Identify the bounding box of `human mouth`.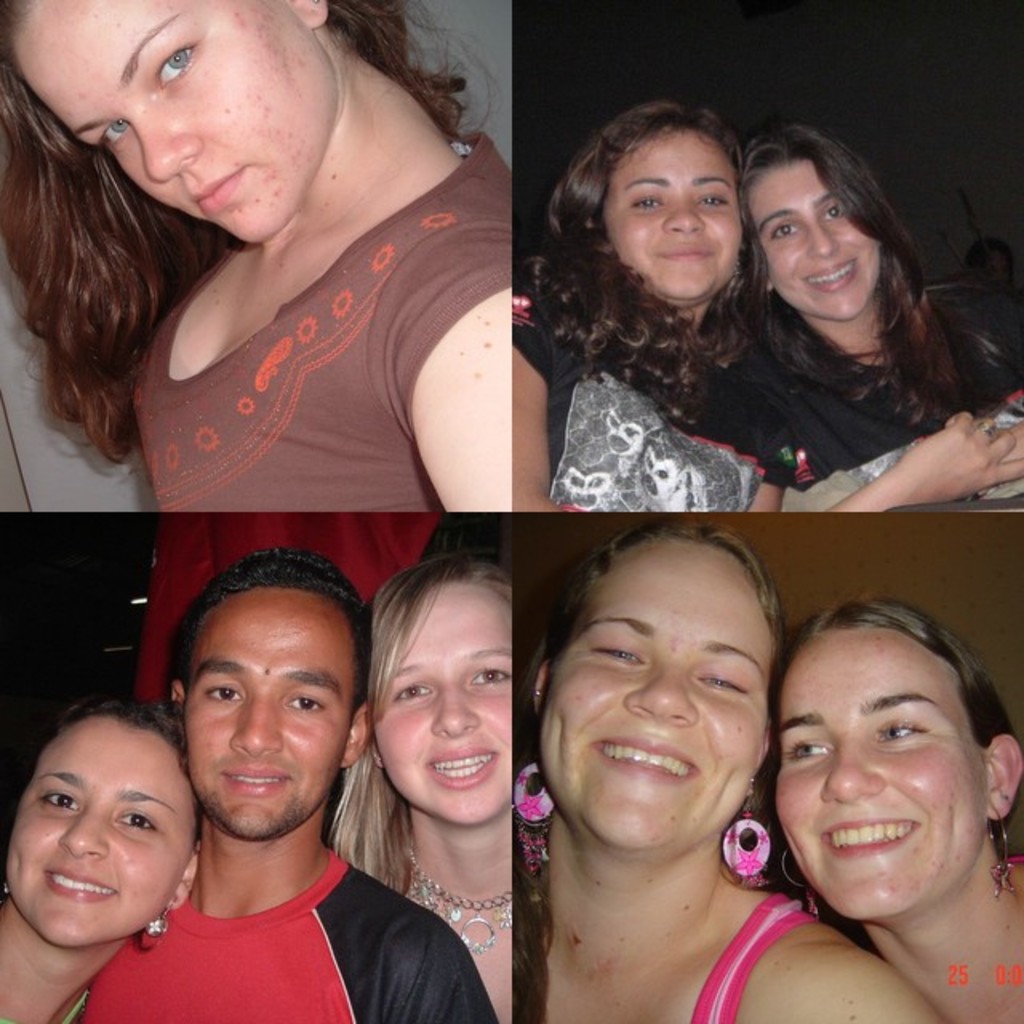
(left=422, top=754, right=509, bottom=794).
